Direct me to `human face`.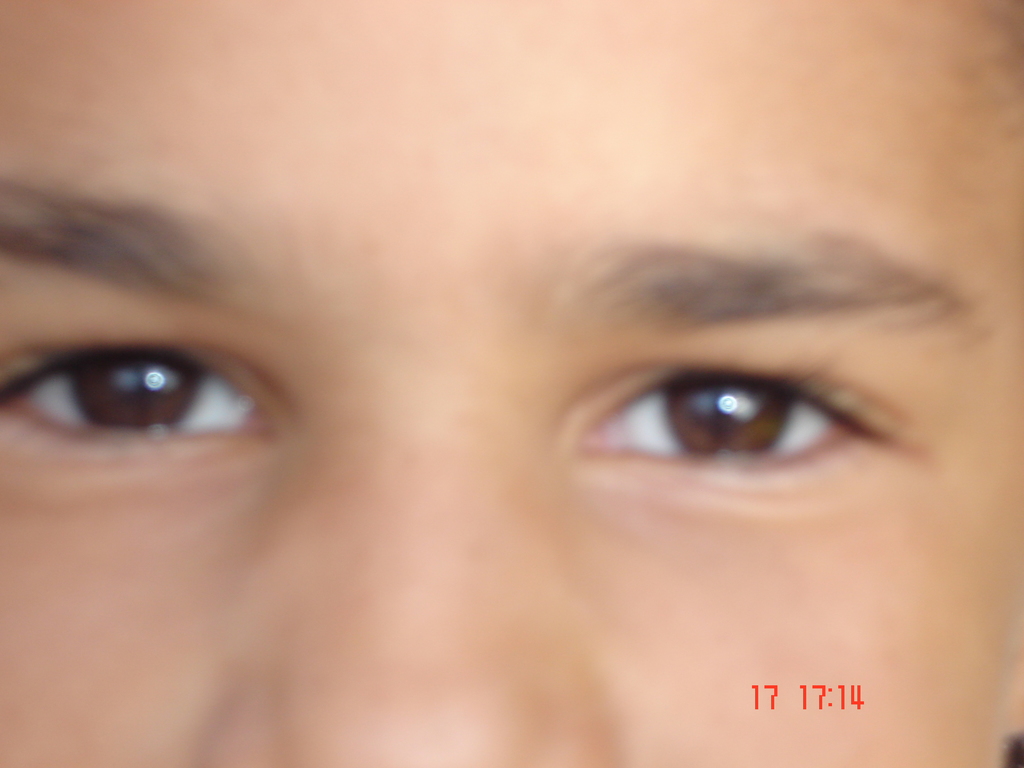
Direction: bbox=(1, 2, 1023, 767).
